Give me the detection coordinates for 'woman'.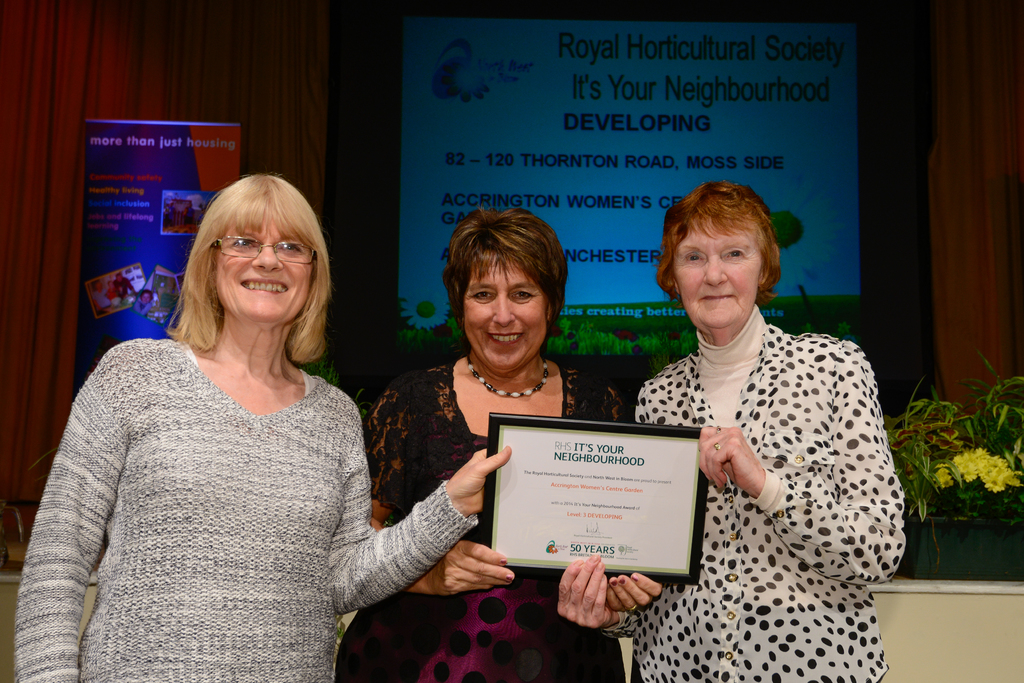
(362,207,662,682).
